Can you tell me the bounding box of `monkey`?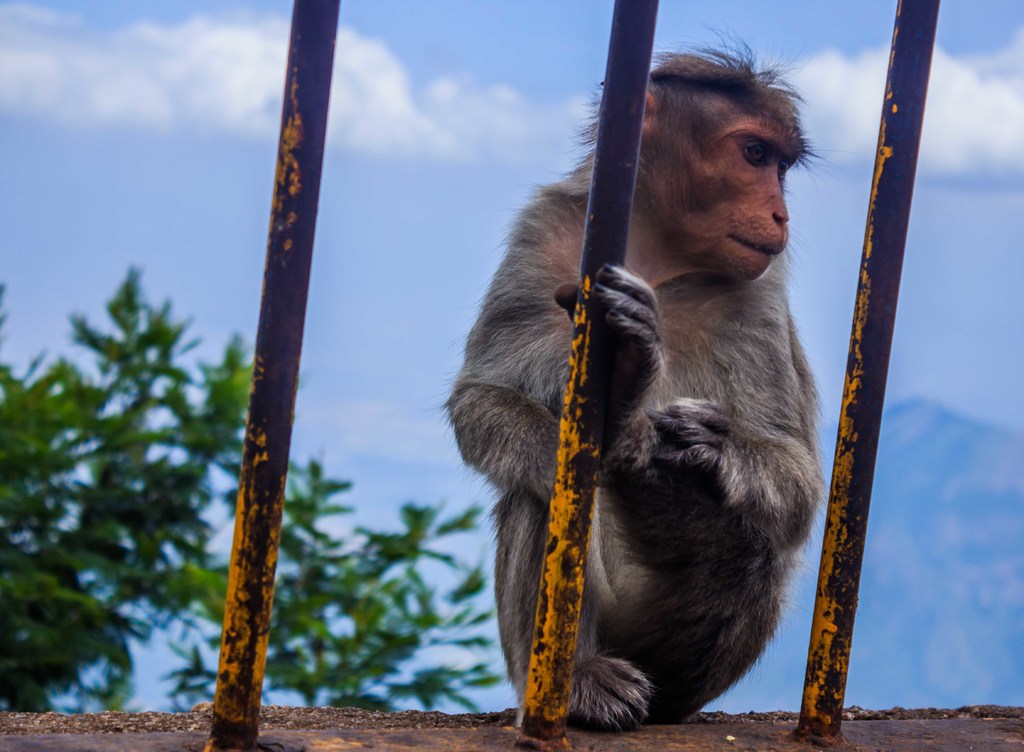
x1=449 y1=65 x2=833 y2=739.
